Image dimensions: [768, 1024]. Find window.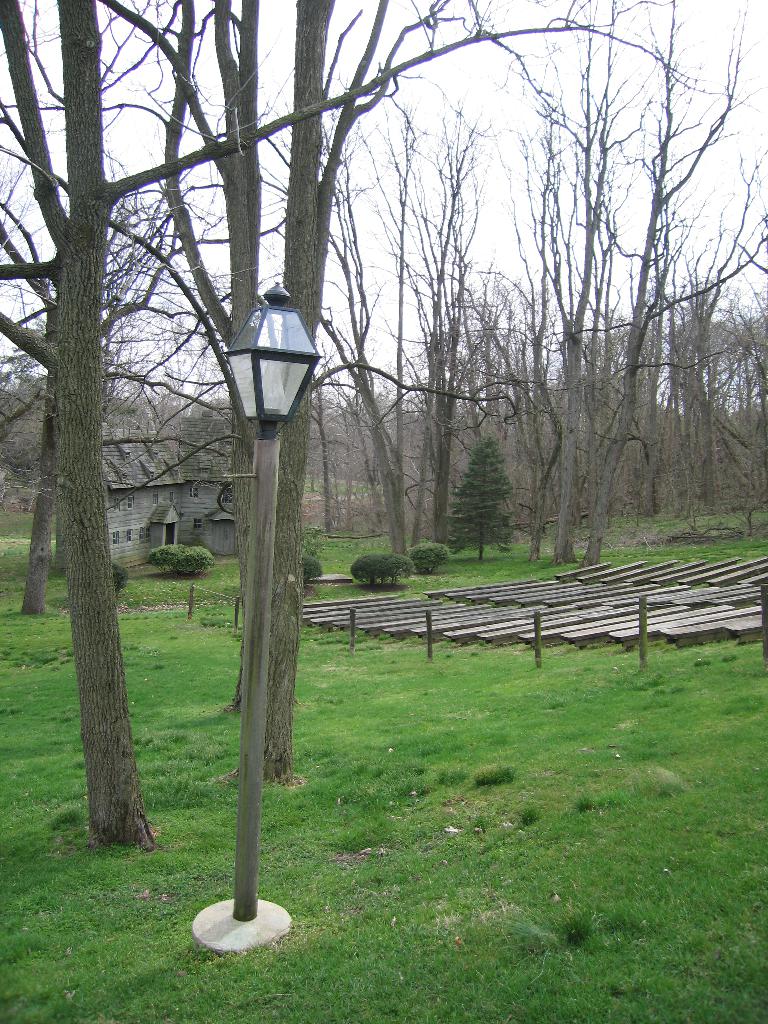
<bbox>151, 492, 159, 506</bbox>.
